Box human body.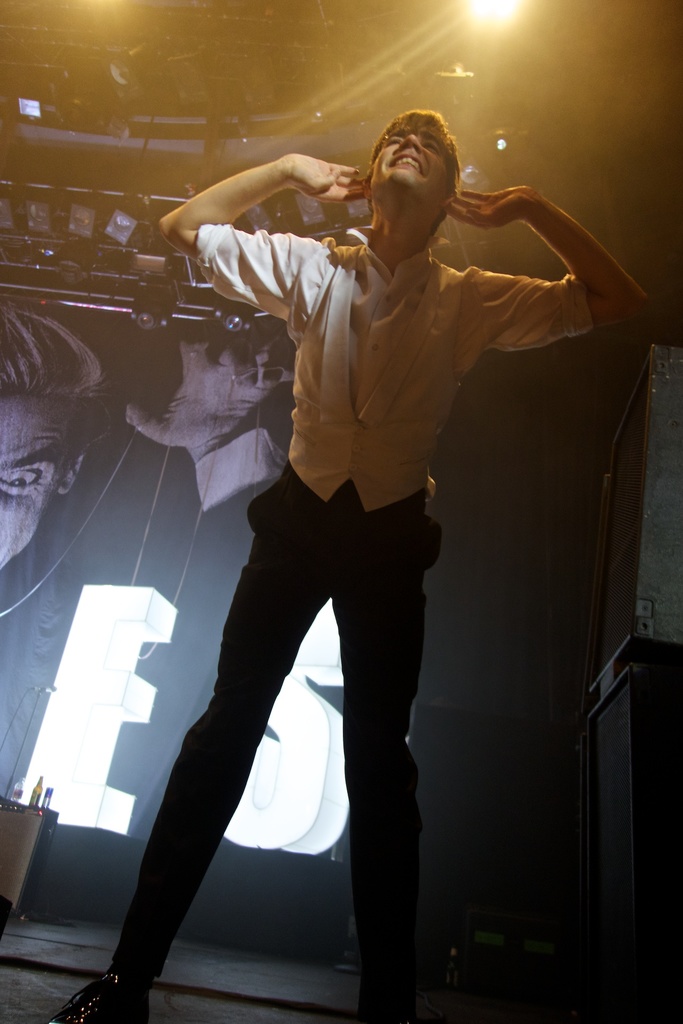
l=44, t=108, r=639, b=1021.
